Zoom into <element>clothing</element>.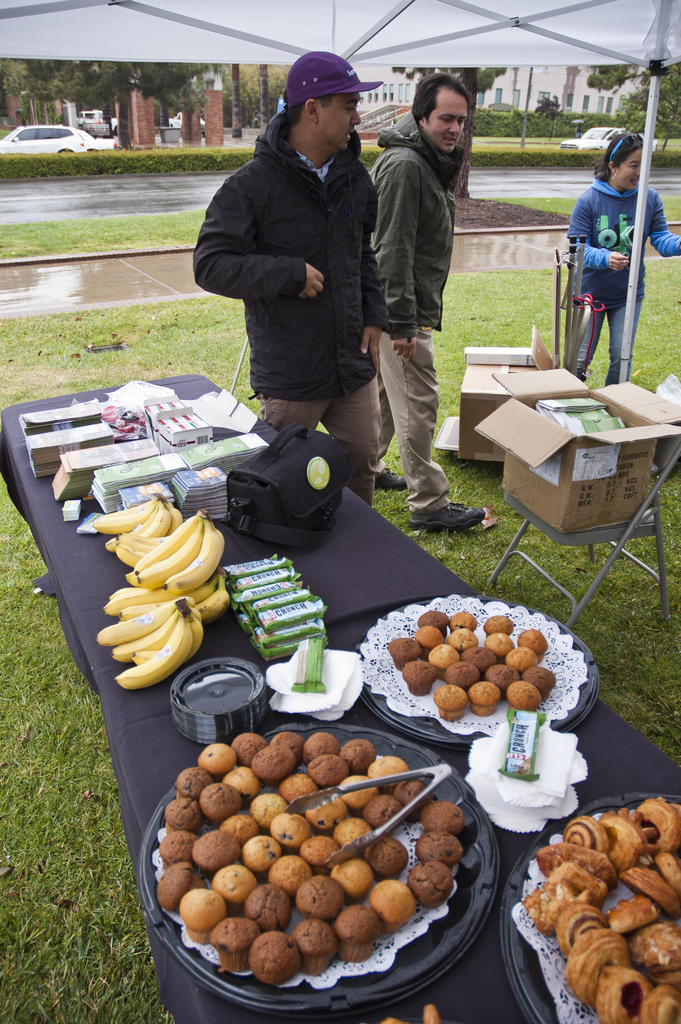
Zoom target: bbox(573, 133, 665, 356).
